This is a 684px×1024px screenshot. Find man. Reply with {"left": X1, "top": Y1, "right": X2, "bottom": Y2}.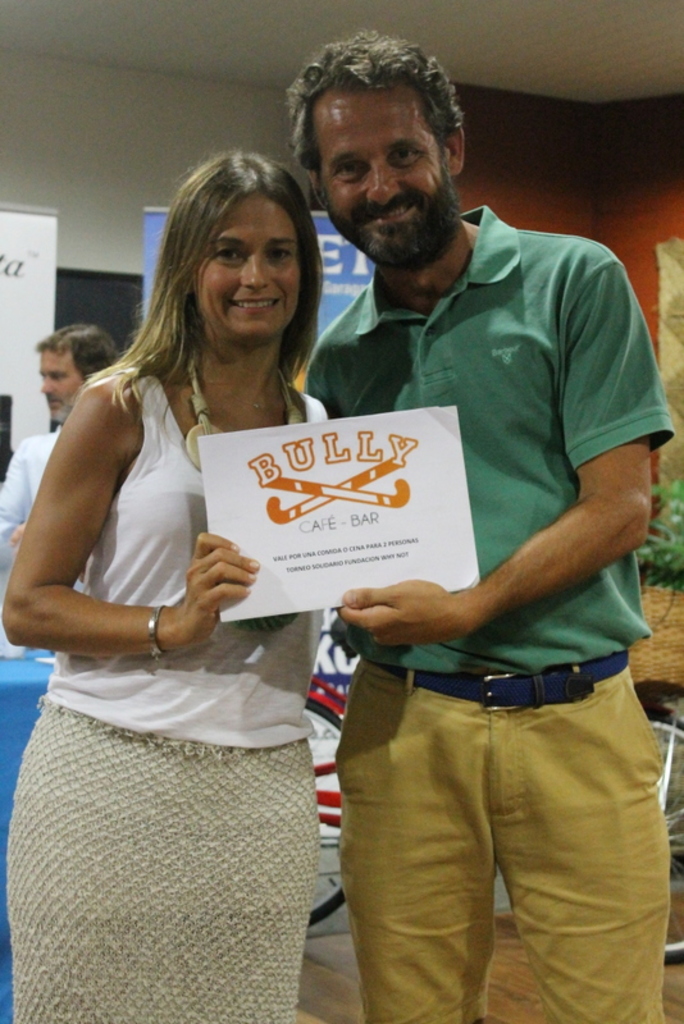
{"left": 0, "top": 317, "right": 119, "bottom": 594}.
